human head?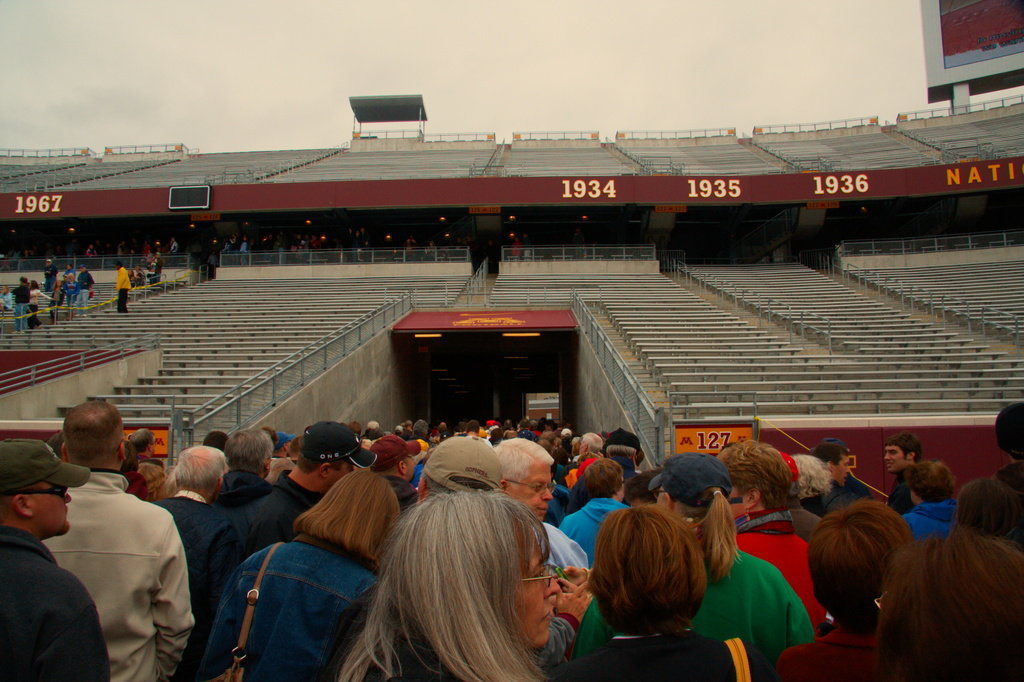
select_region(1, 286, 9, 295)
